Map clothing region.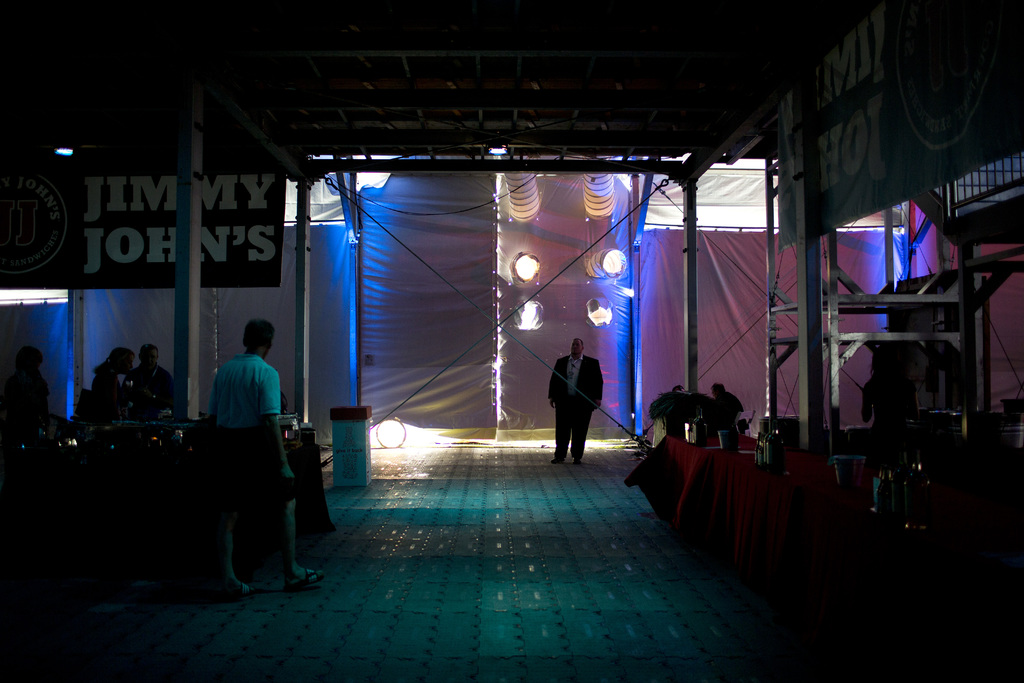
Mapped to [124,363,175,428].
